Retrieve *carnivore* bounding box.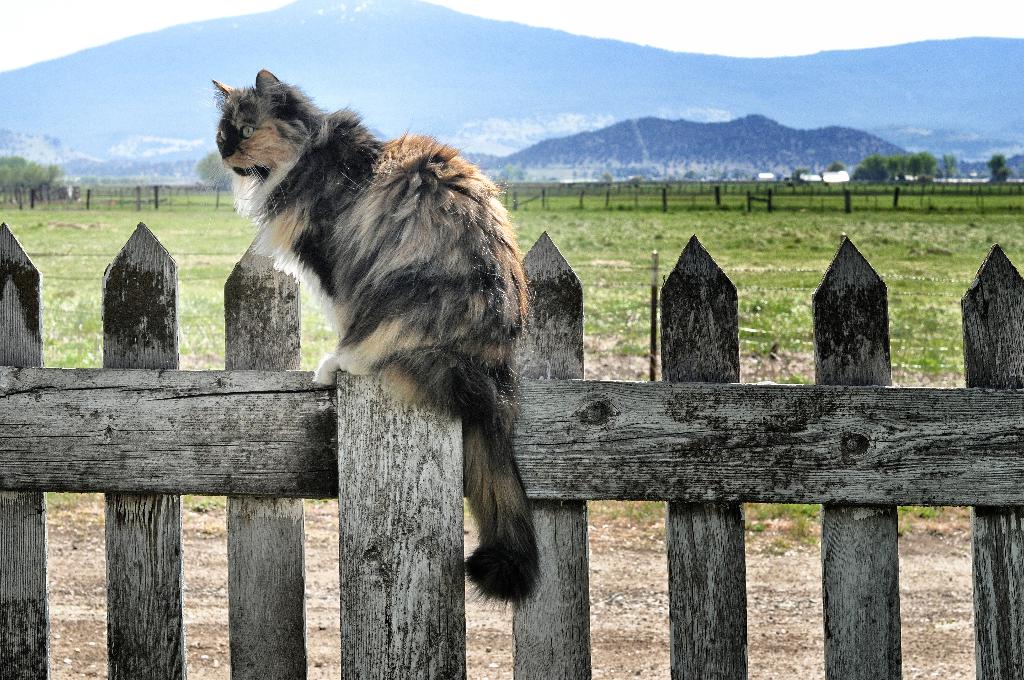
Bounding box: 191,54,558,601.
